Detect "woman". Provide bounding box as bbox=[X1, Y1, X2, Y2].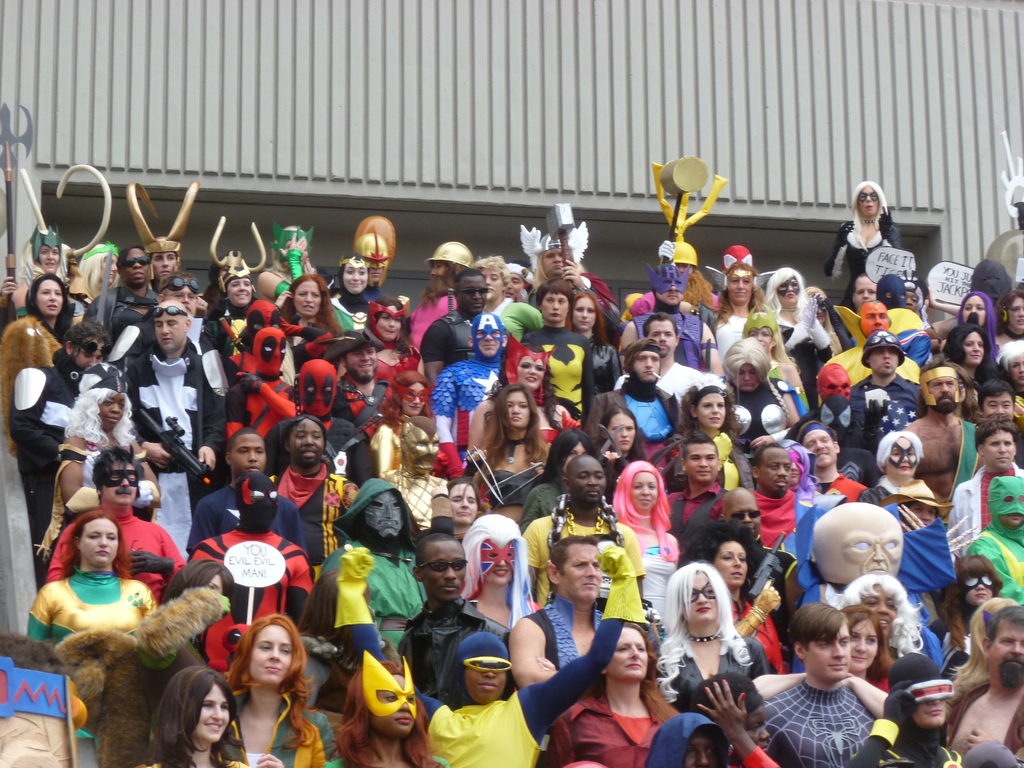
bbox=[900, 274, 927, 349].
